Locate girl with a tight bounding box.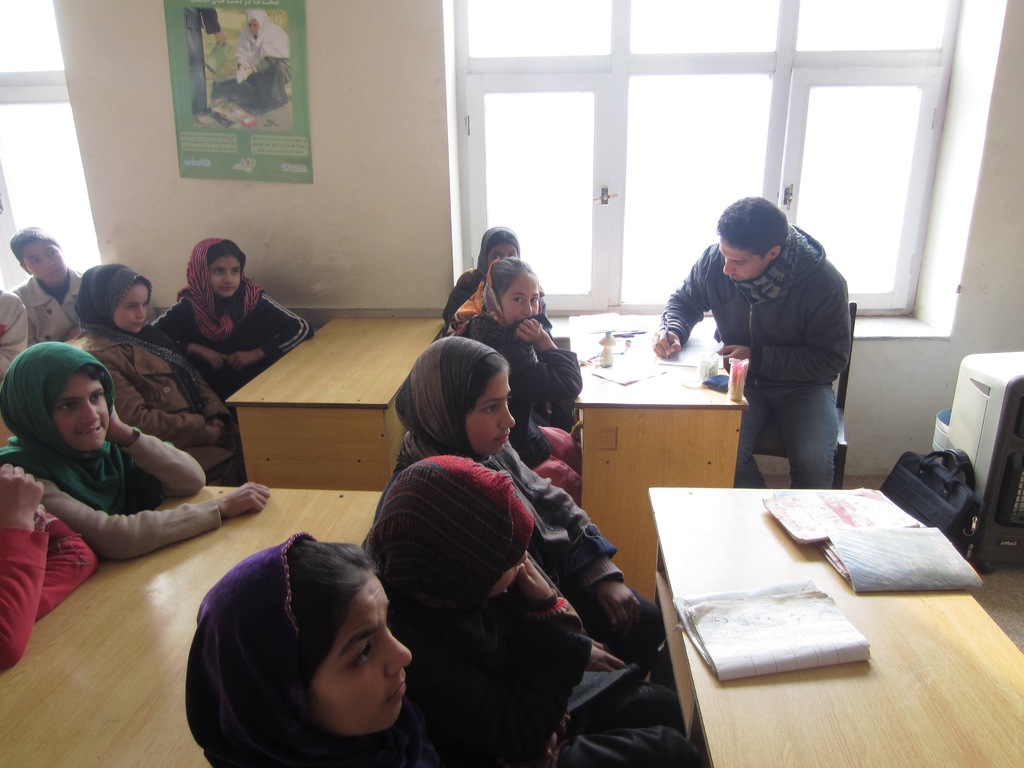
select_region(0, 339, 274, 564).
